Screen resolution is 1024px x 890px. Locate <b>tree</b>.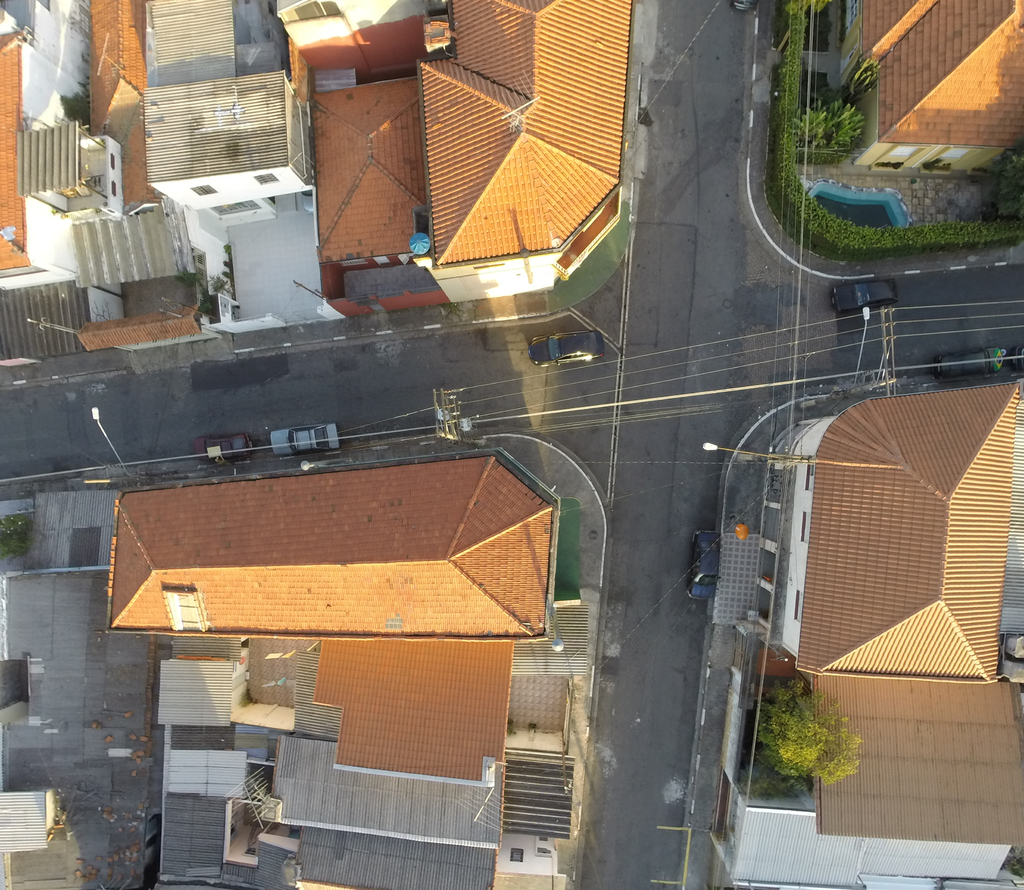
[758,668,860,791].
